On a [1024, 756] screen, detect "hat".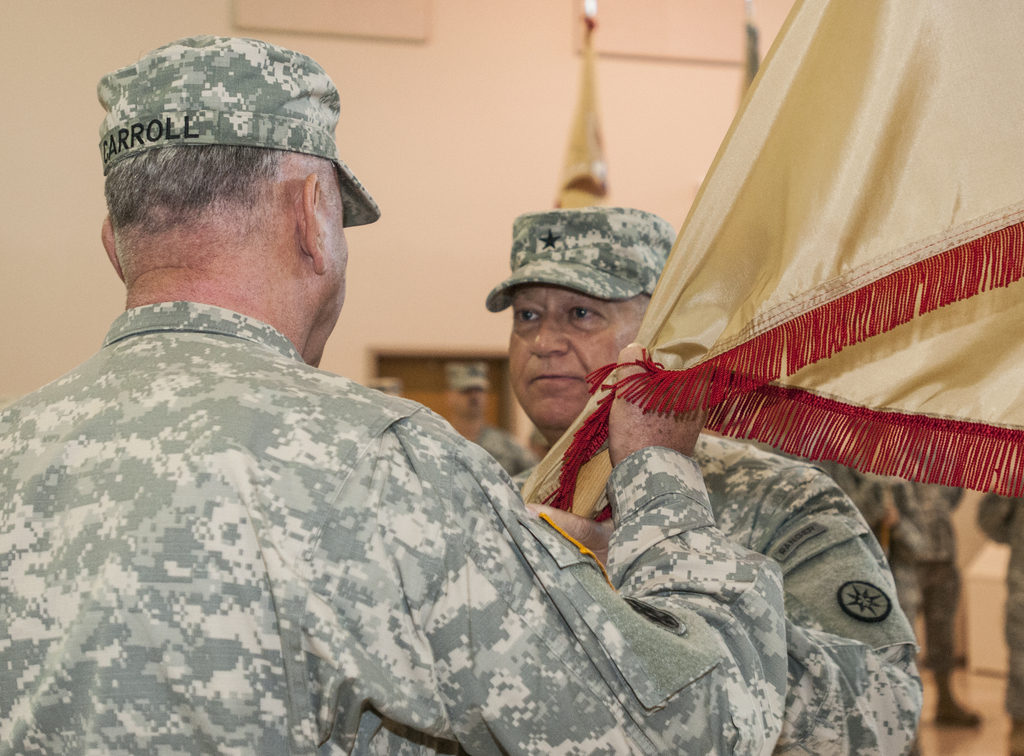
region(485, 205, 675, 314).
